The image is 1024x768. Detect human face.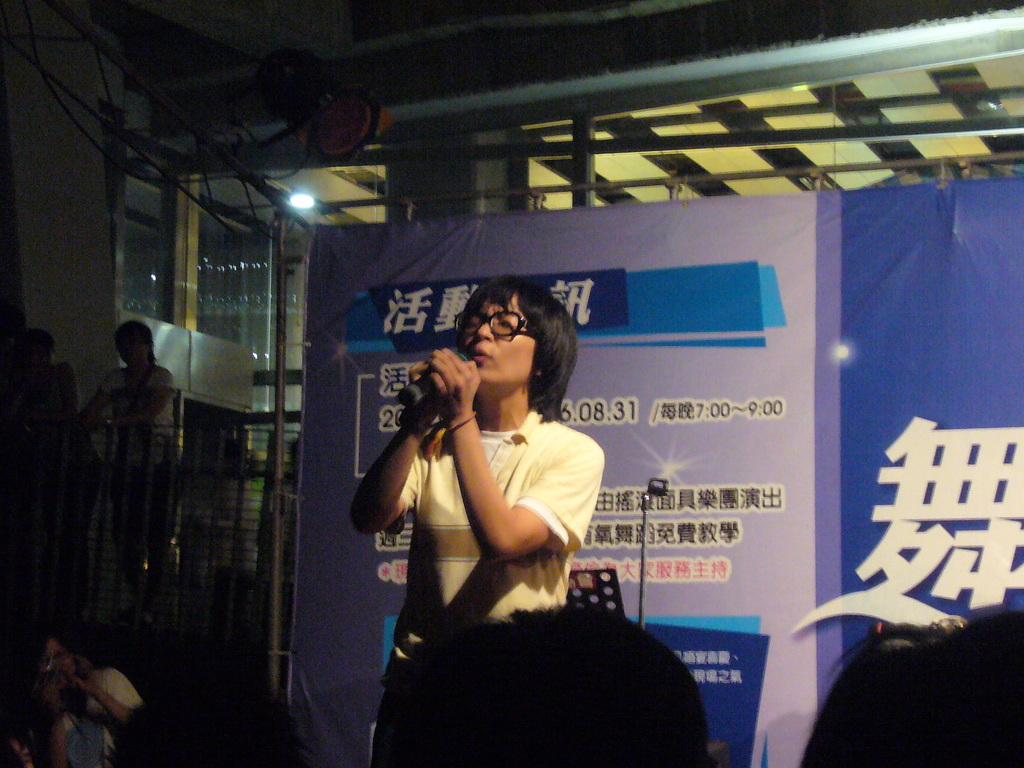
Detection: {"x1": 462, "y1": 296, "x2": 538, "y2": 386}.
